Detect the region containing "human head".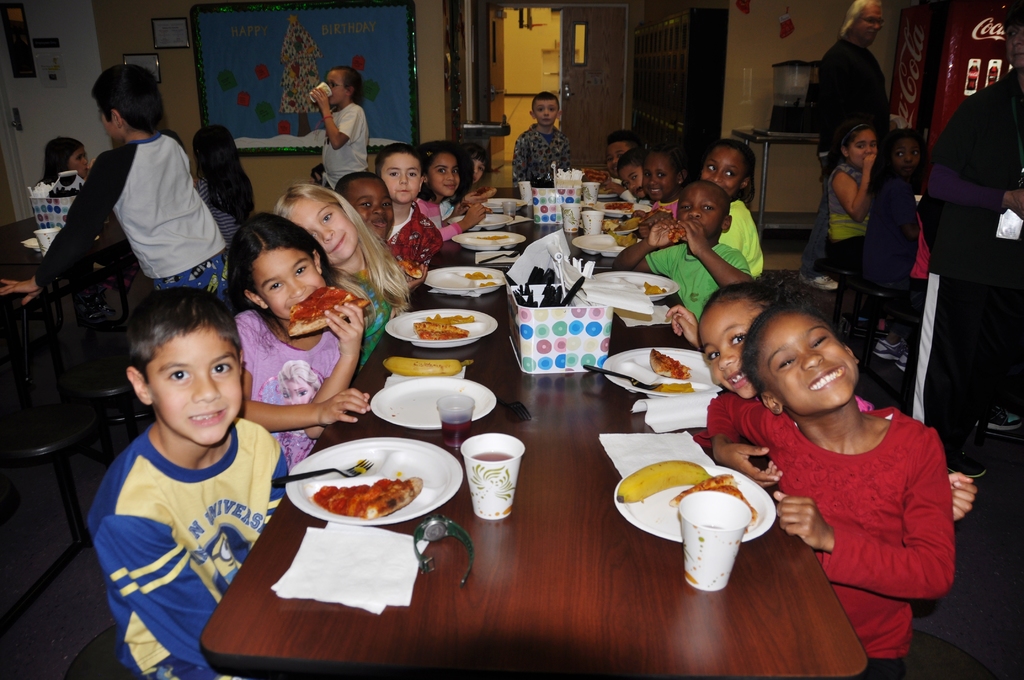
{"left": 1004, "top": 0, "right": 1023, "bottom": 67}.
